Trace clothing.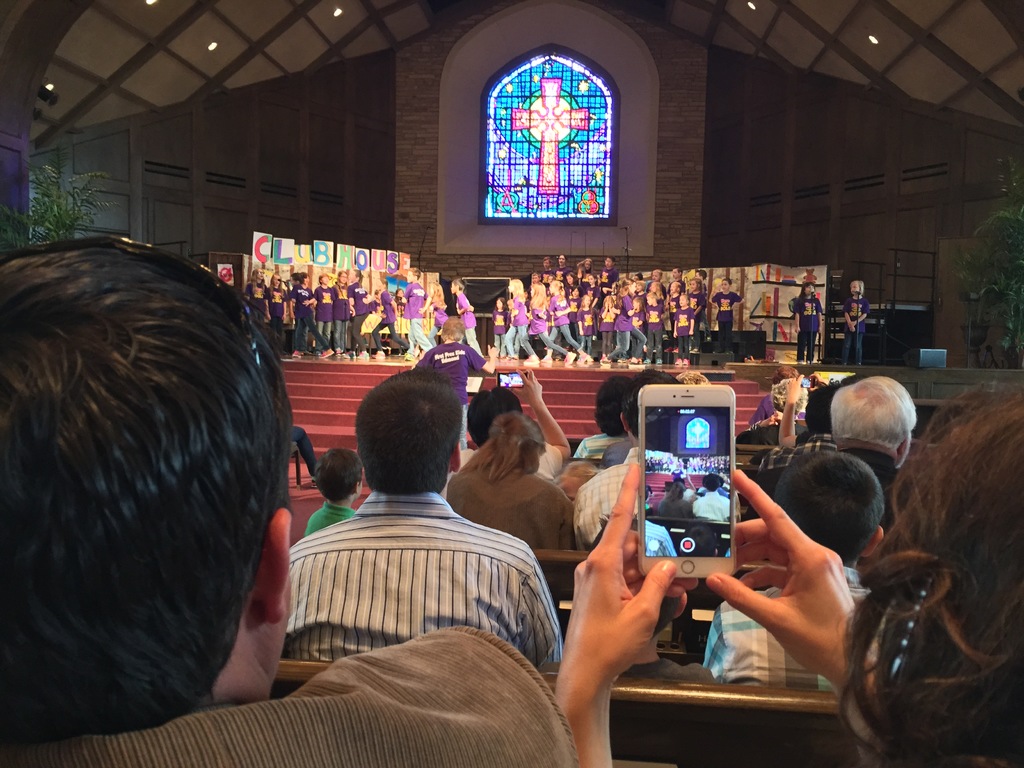
Traced to x1=707 y1=285 x2=737 y2=348.
